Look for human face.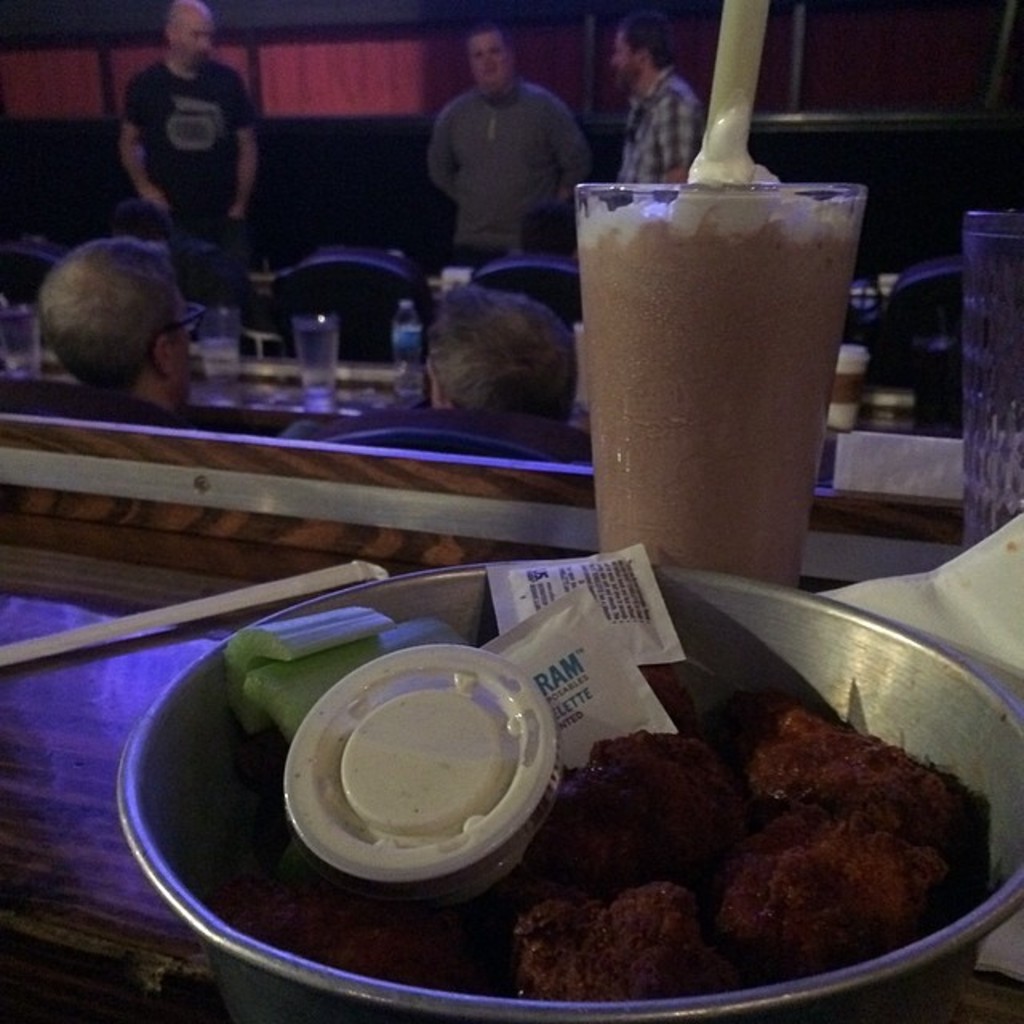
Found: box(178, 10, 210, 64).
